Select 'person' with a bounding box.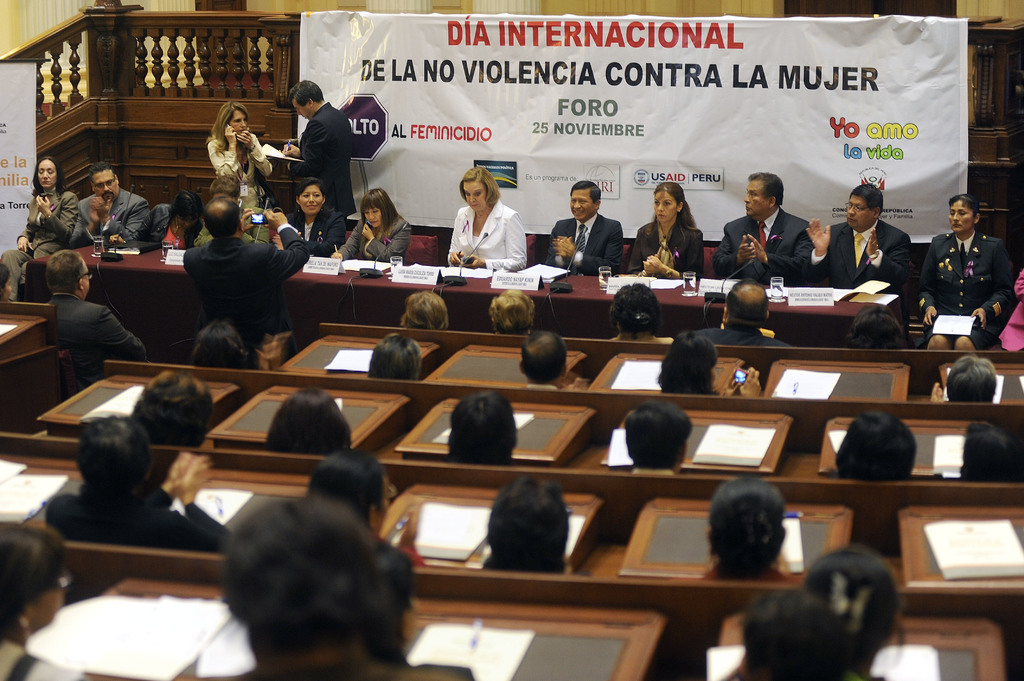
l=712, t=169, r=806, b=285.
